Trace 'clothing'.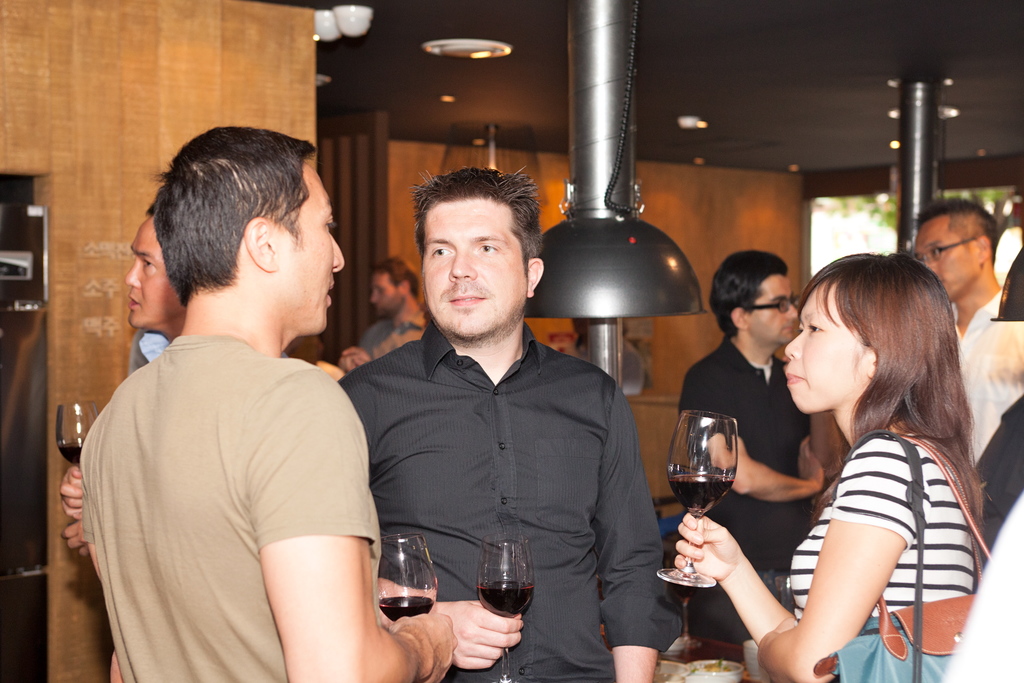
Traced to (x1=777, y1=429, x2=975, y2=680).
